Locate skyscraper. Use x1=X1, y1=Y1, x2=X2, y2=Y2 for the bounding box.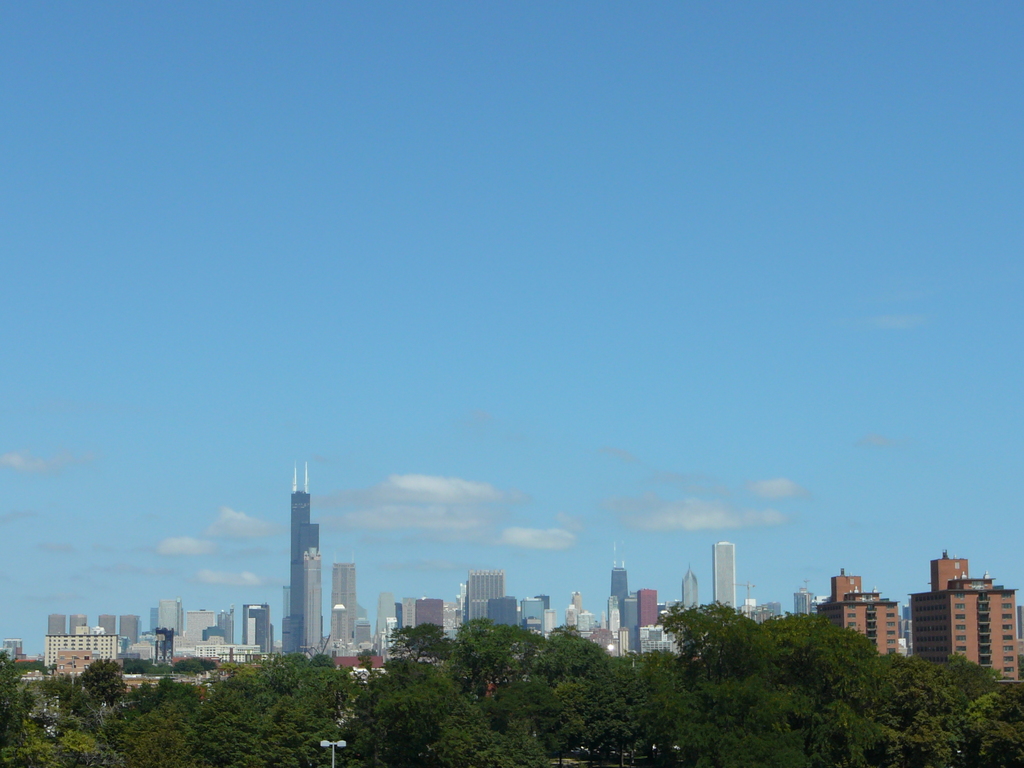
x1=332, y1=550, x2=353, y2=639.
